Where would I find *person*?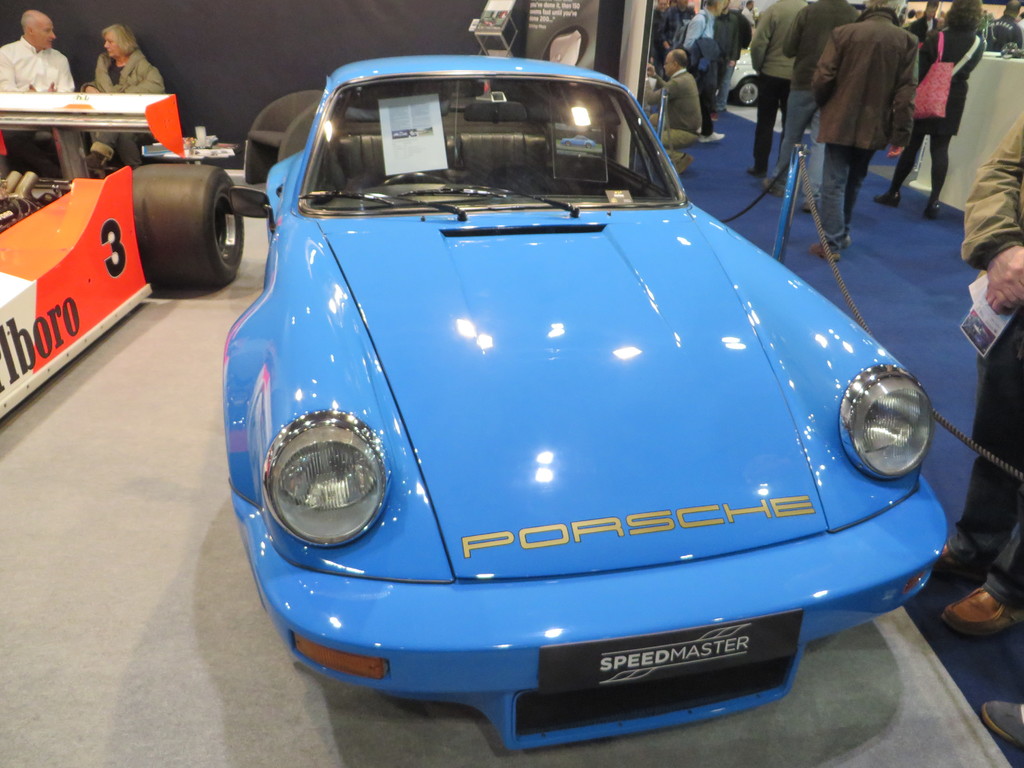
At 0, 3, 82, 185.
